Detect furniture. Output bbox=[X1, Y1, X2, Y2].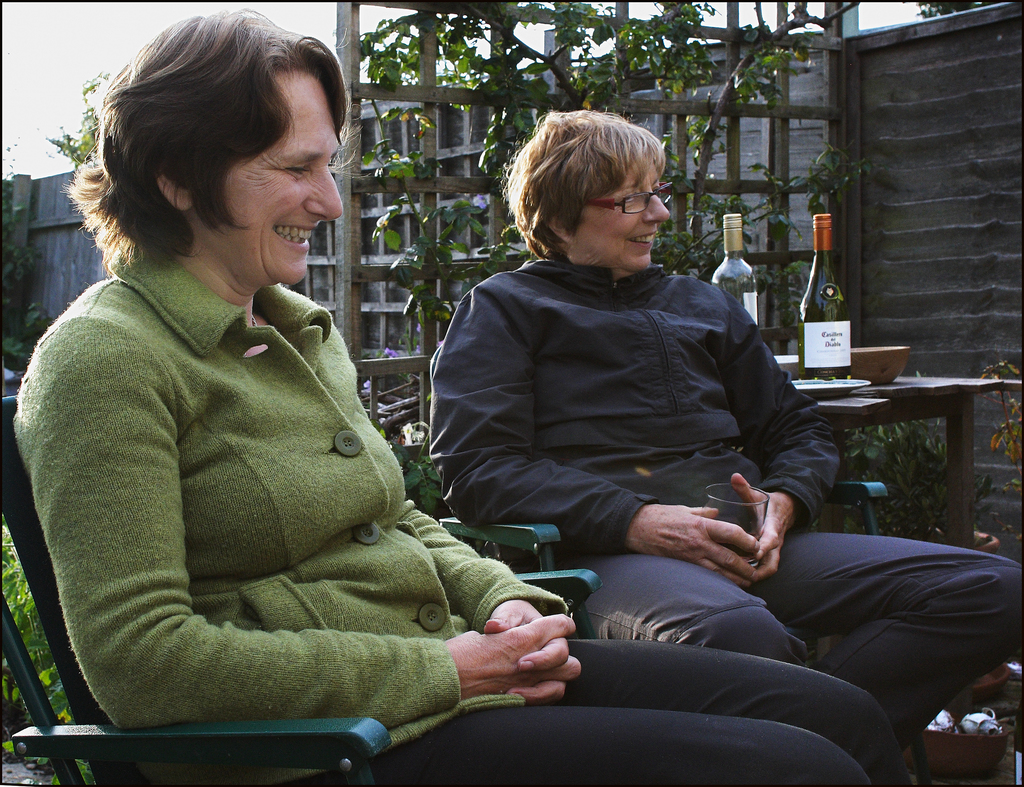
bbox=[438, 480, 931, 786].
